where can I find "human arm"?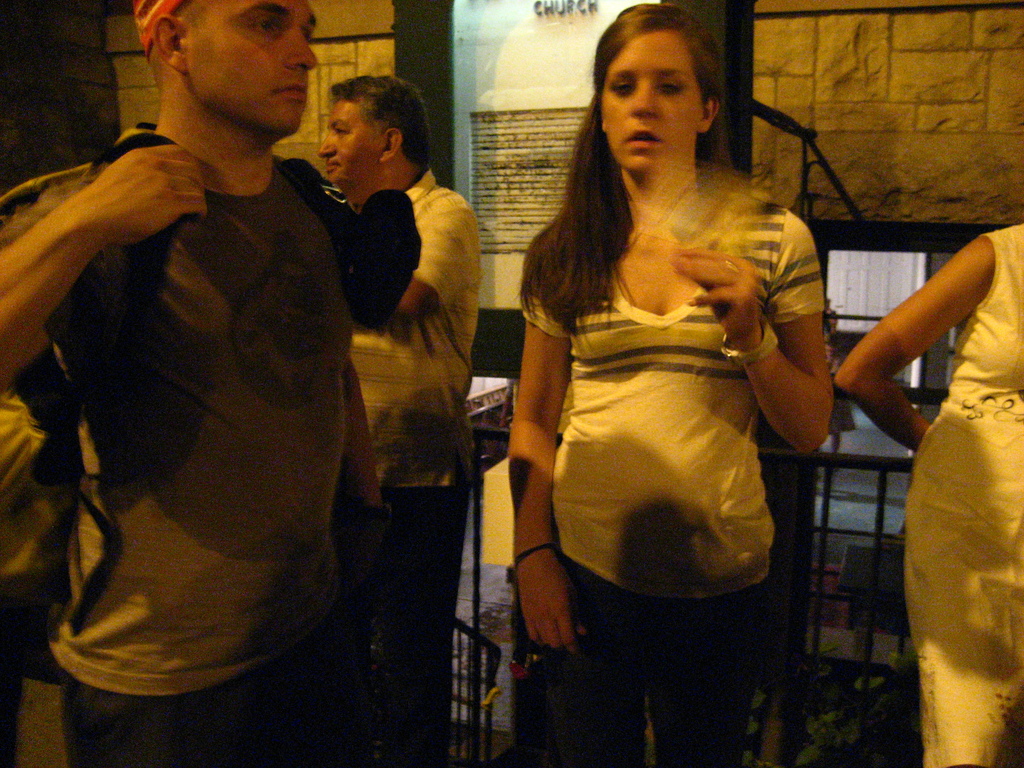
You can find it at crop(0, 143, 204, 397).
